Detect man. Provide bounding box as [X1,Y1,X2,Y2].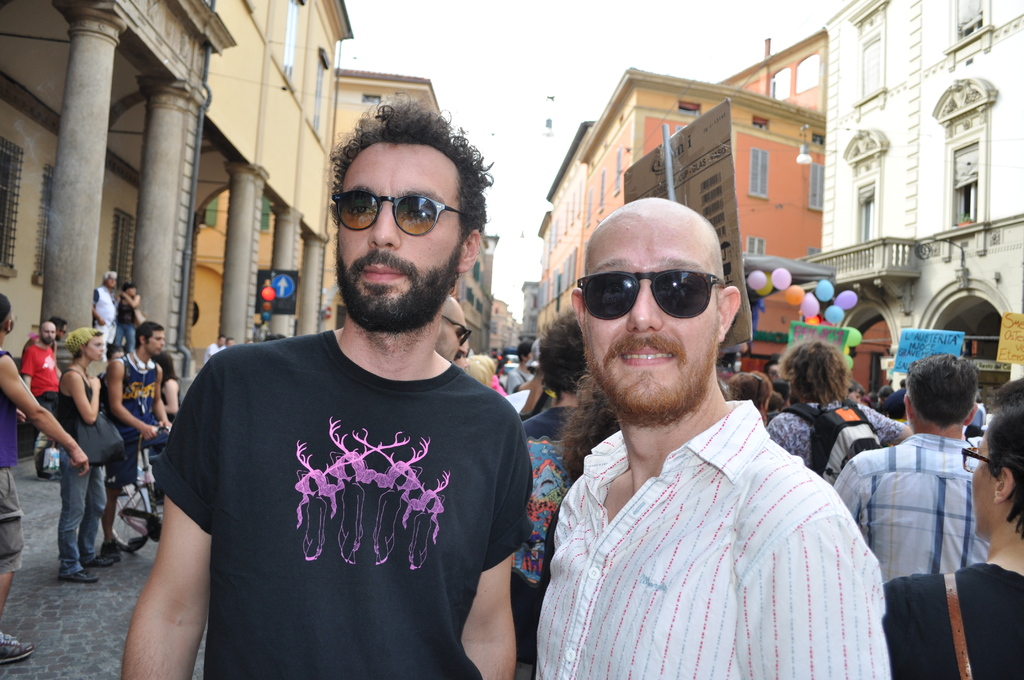
[828,357,985,587].
